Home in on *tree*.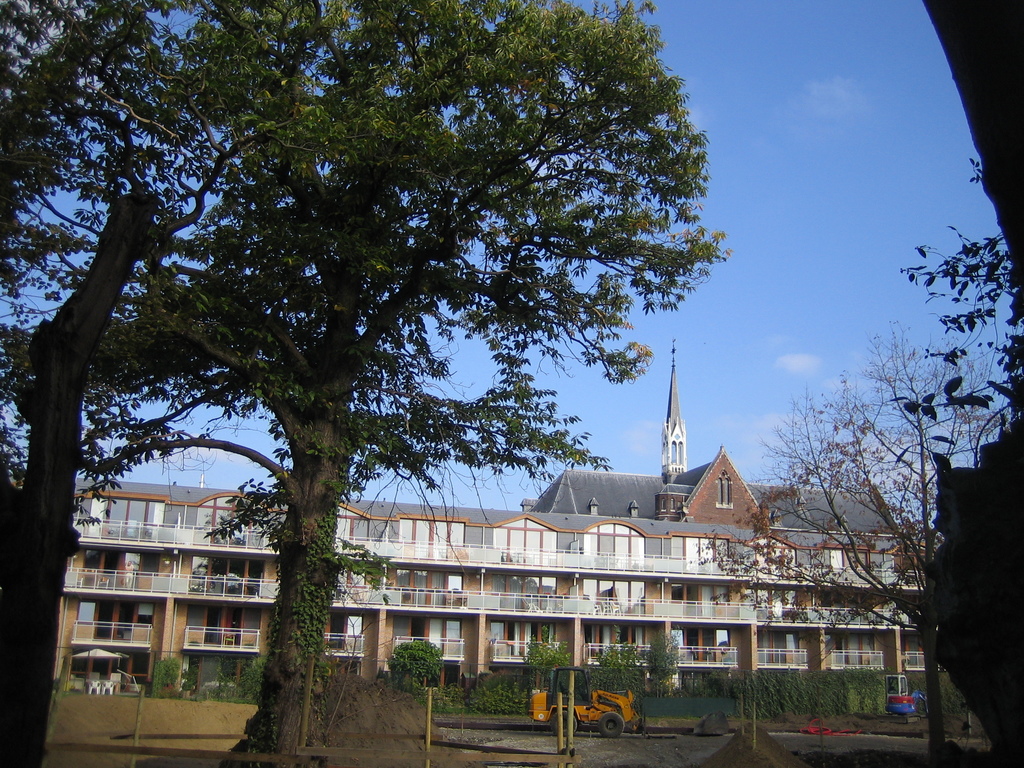
Homed in at x1=163, y1=0, x2=733, y2=749.
